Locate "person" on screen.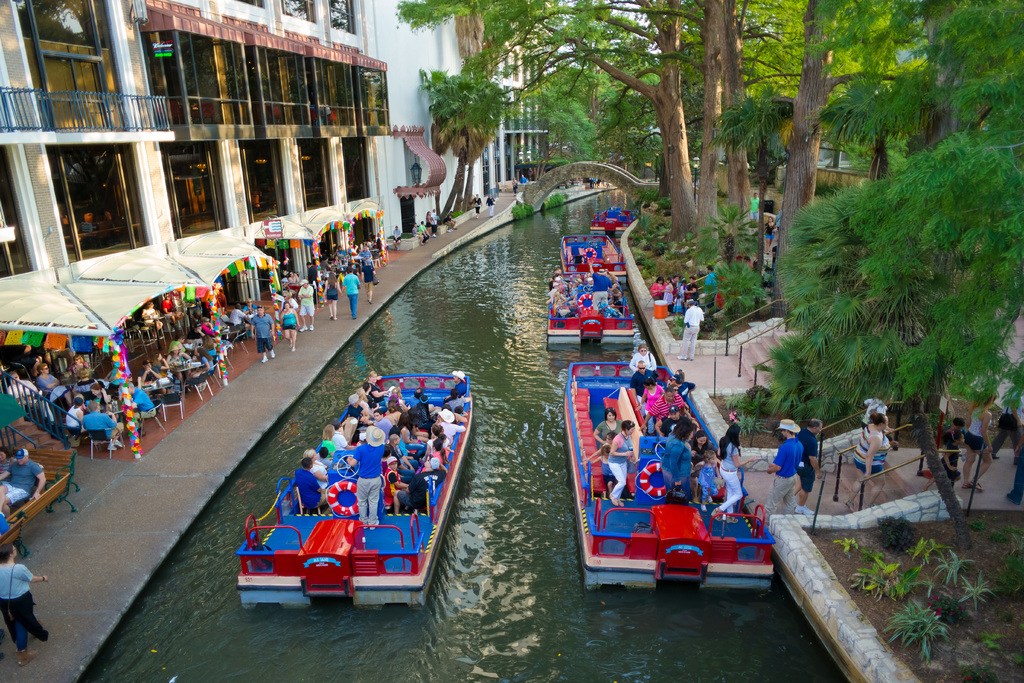
On screen at BBox(764, 215, 776, 251).
